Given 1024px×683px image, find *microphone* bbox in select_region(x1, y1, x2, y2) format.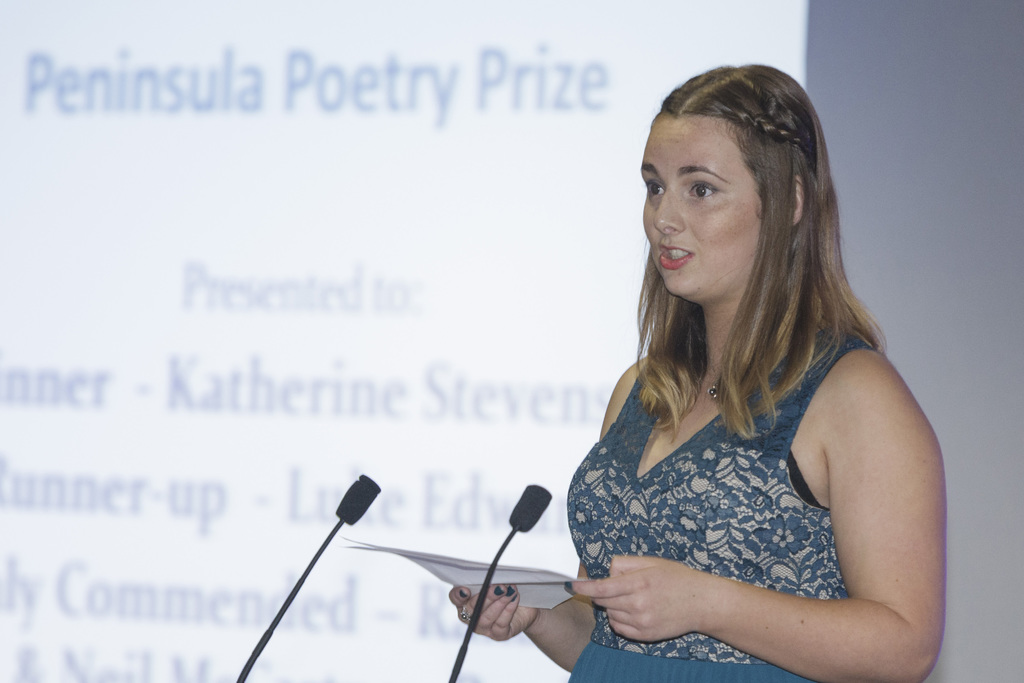
select_region(307, 487, 389, 567).
